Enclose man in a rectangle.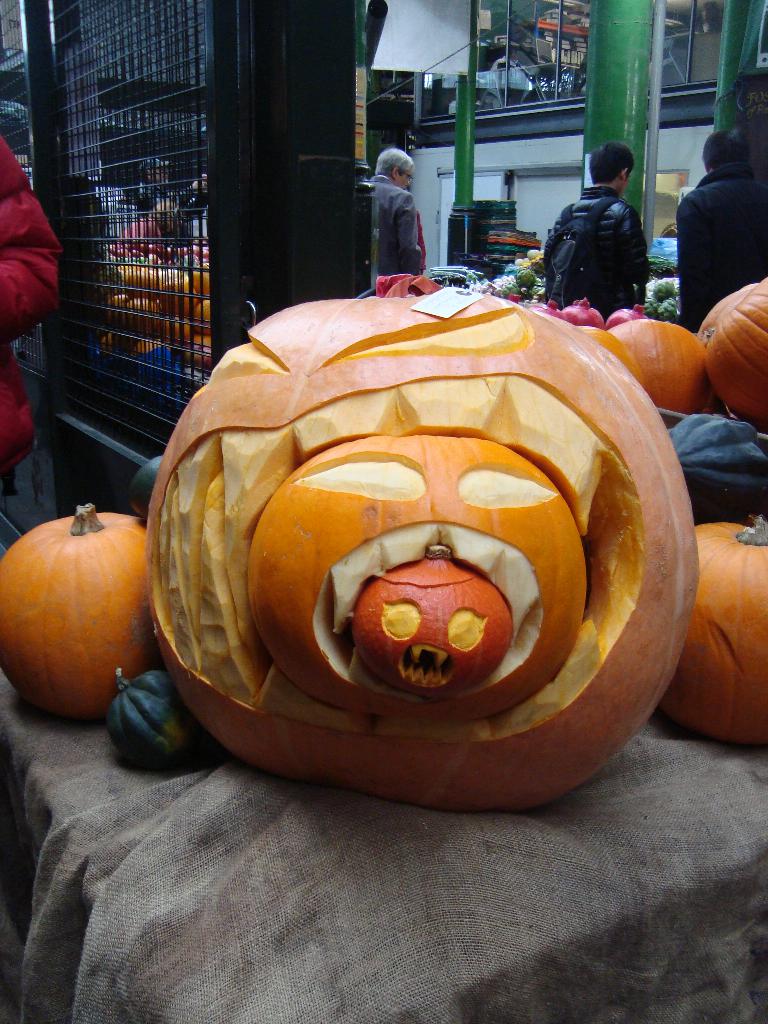
(0,131,47,560).
